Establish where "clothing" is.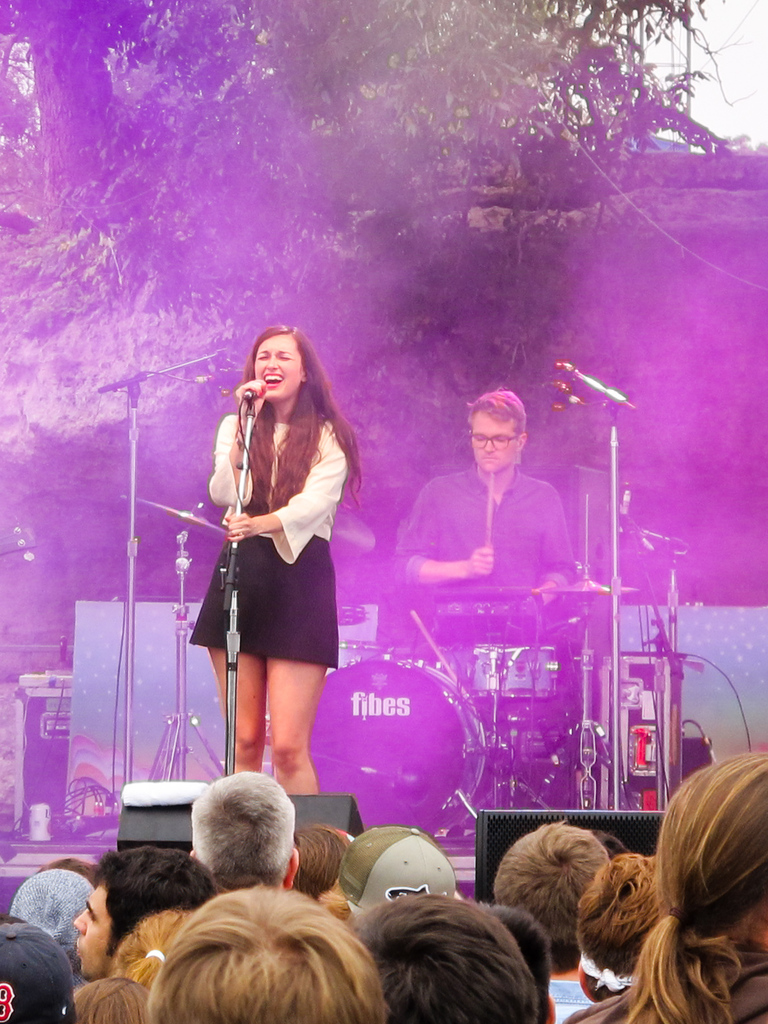
Established at bbox(390, 463, 605, 754).
